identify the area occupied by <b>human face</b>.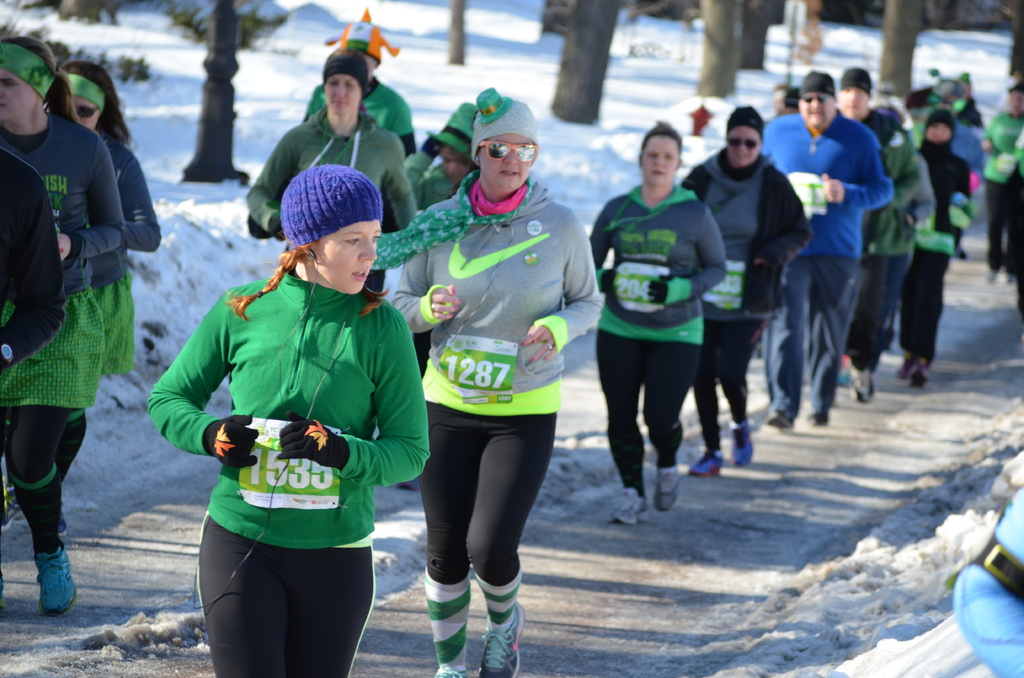
Area: 478:134:532:190.
